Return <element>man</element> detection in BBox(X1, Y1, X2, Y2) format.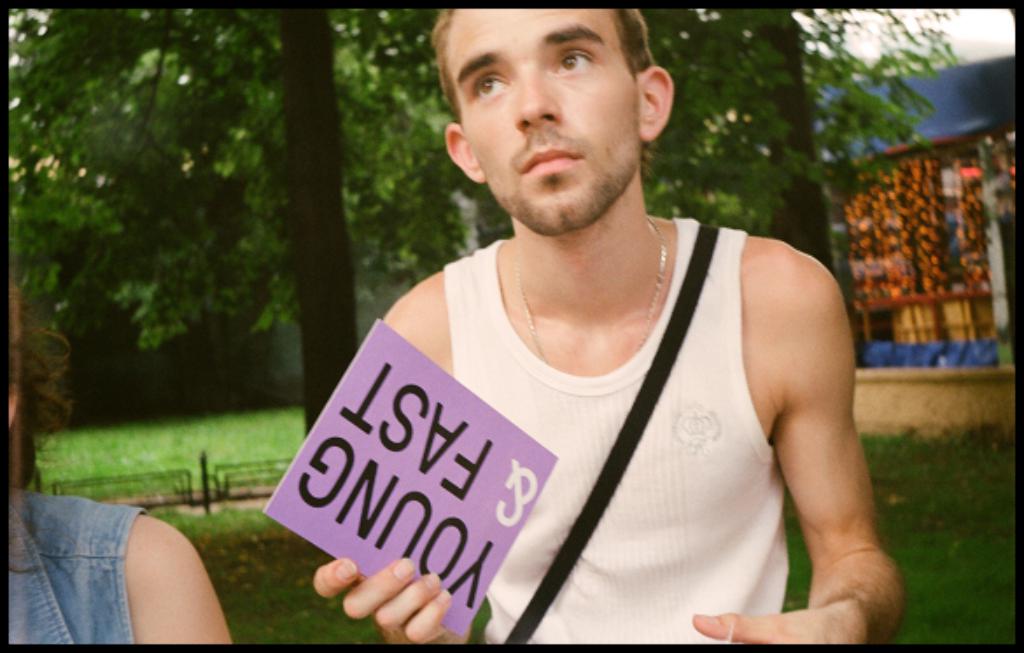
BBox(252, 2, 912, 639).
